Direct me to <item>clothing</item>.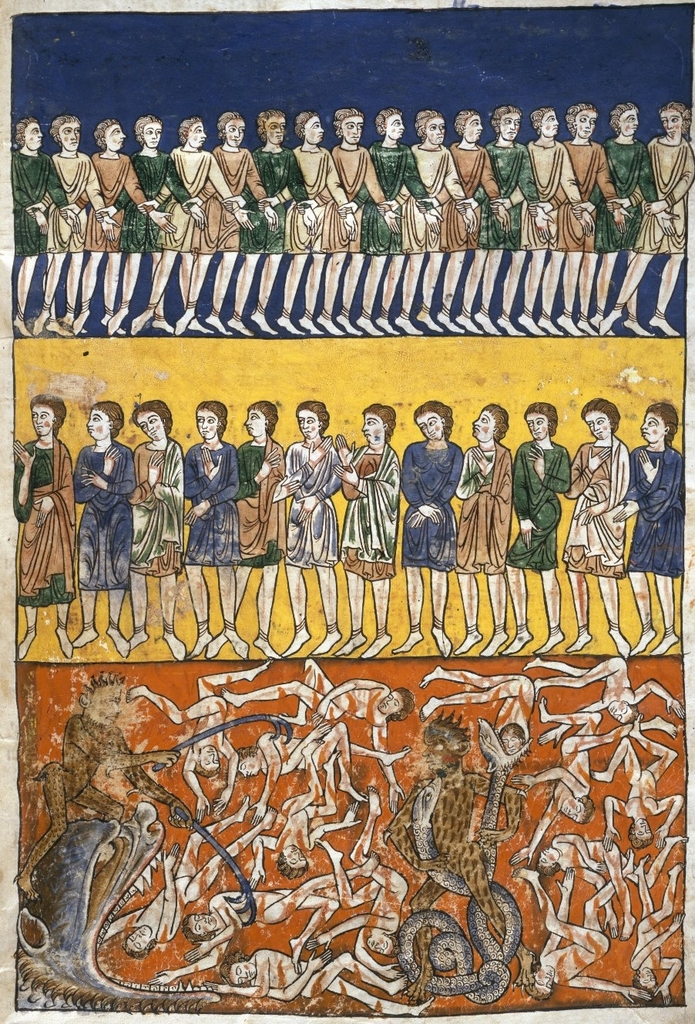
Direction: rect(314, 142, 389, 254).
